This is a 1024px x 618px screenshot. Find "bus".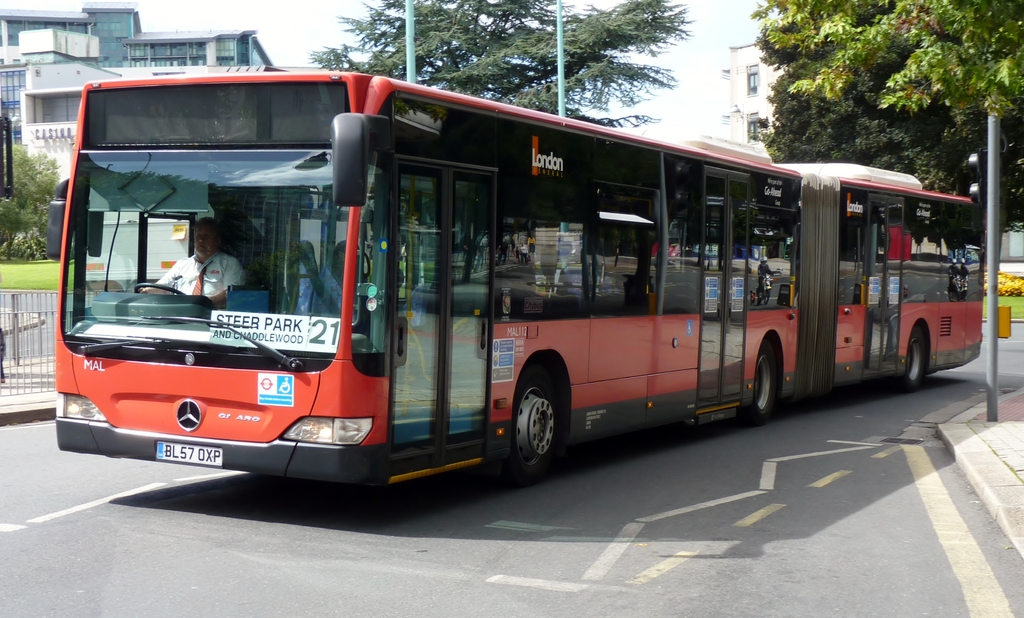
Bounding box: {"left": 40, "top": 69, "right": 987, "bottom": 482}.
